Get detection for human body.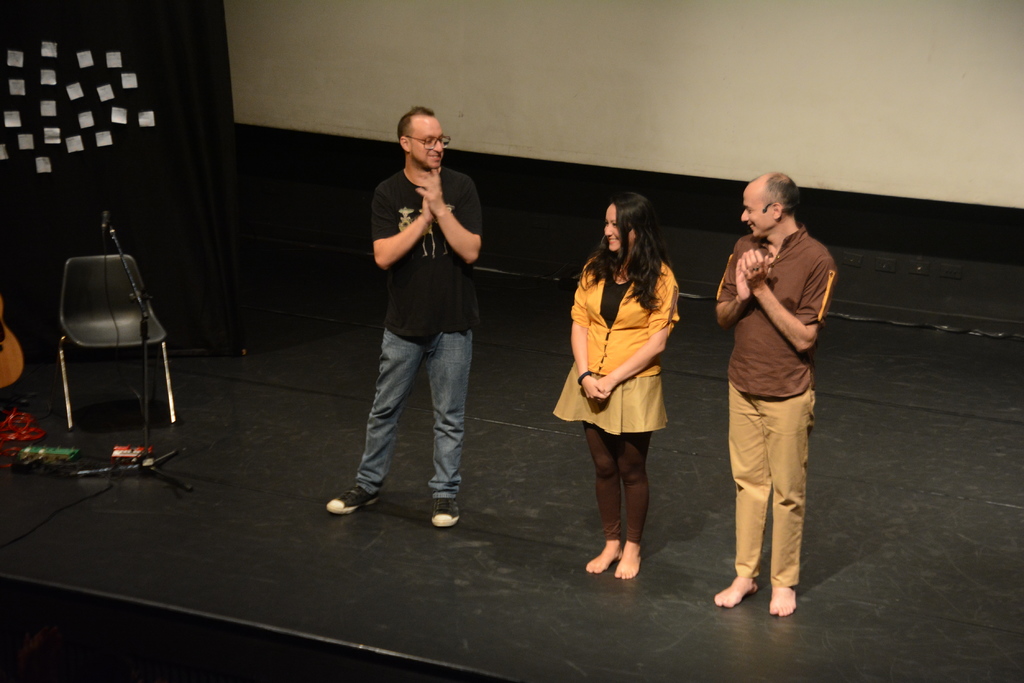
Detection: x1=567 y1=205 x2=685 y2=577.
